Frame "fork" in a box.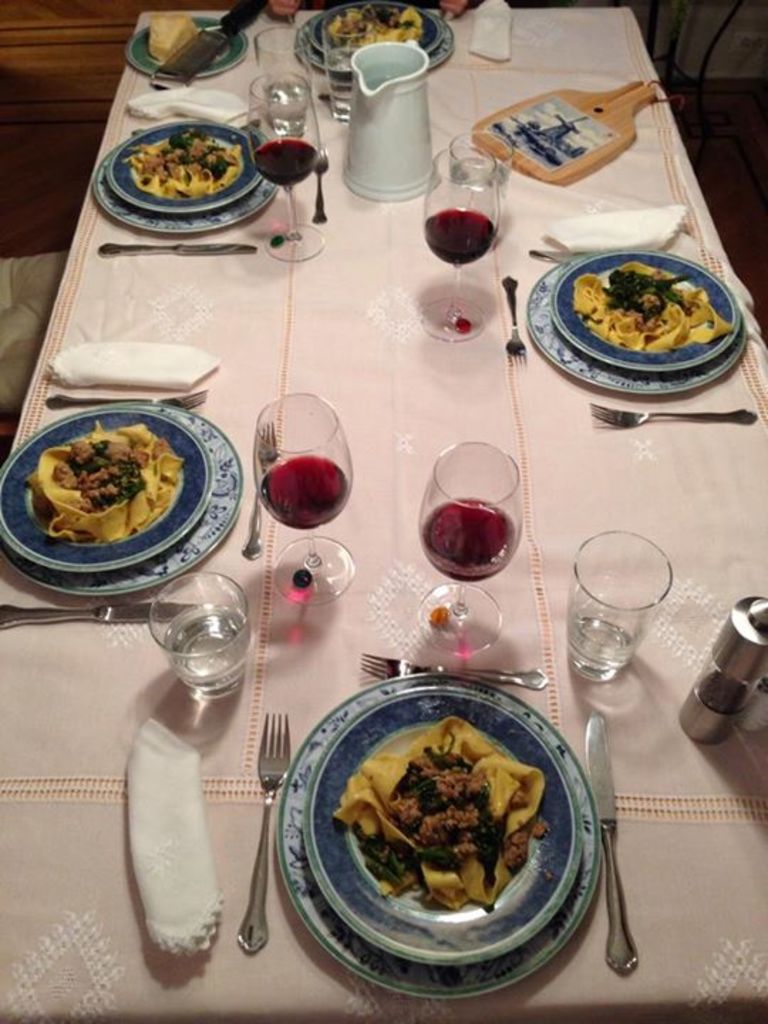
<box>498,270,528,364</box>.
